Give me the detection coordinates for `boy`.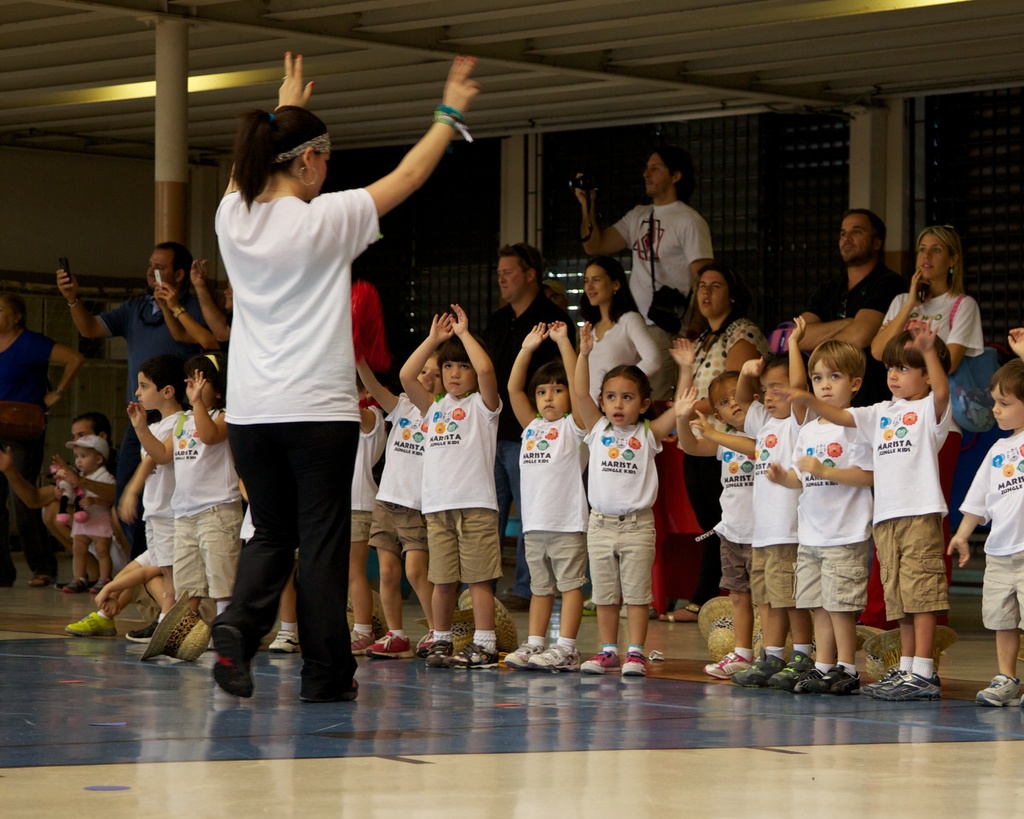
detection(505, 317, 588, 674).
